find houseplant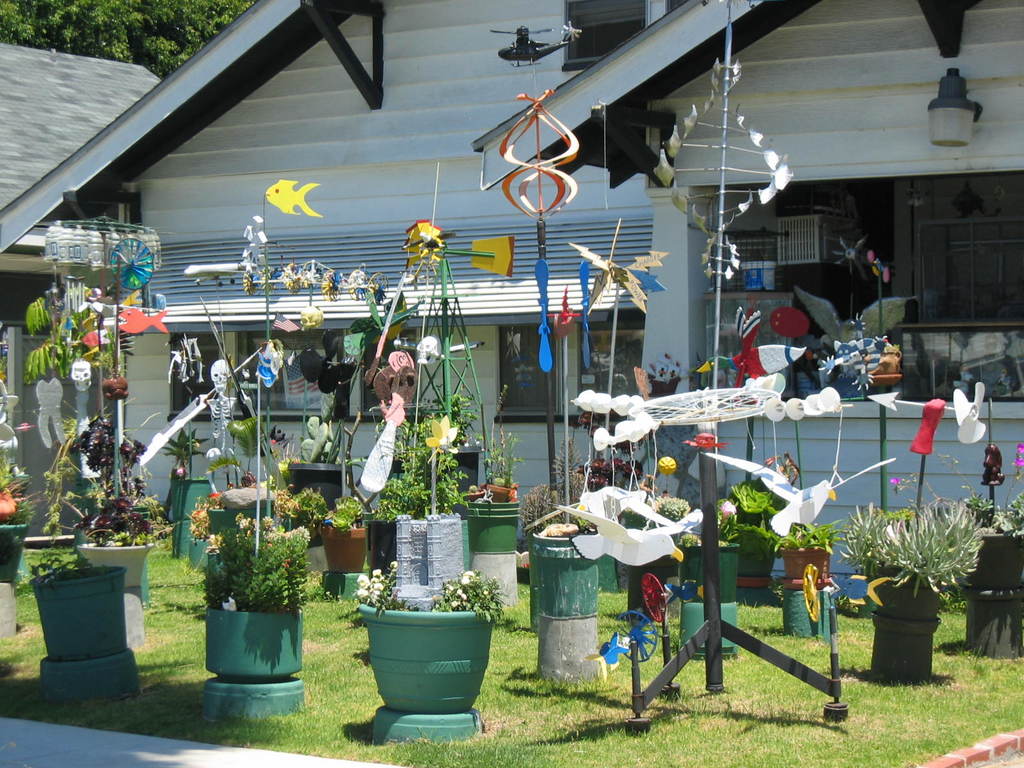
bbox(75, 412, 159, 585)
